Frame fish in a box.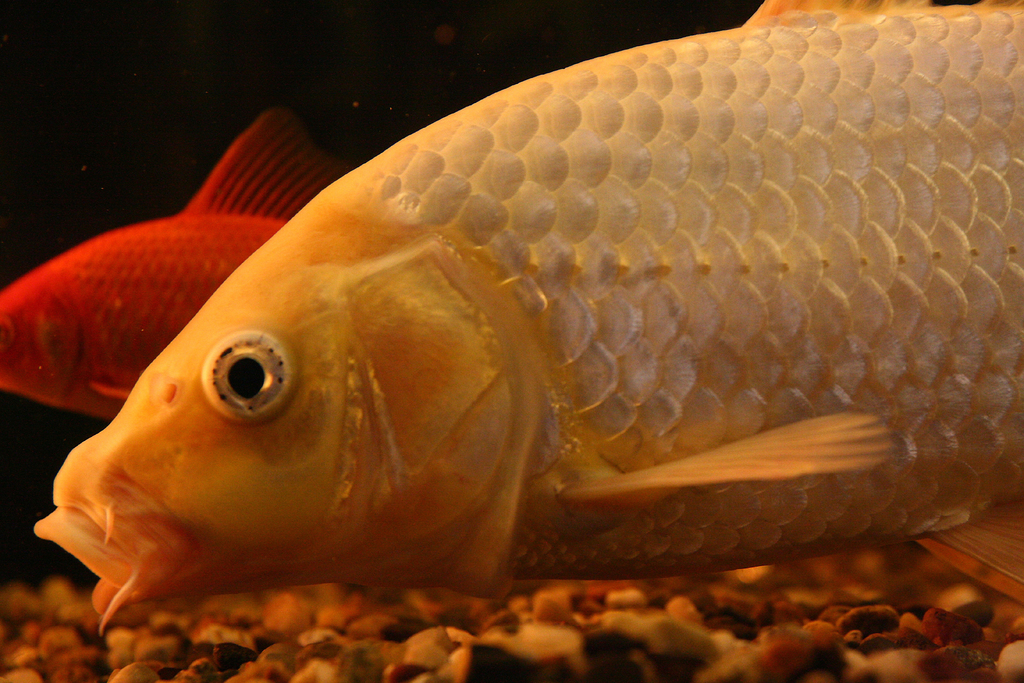
detection(0, 94, 334, 418).
